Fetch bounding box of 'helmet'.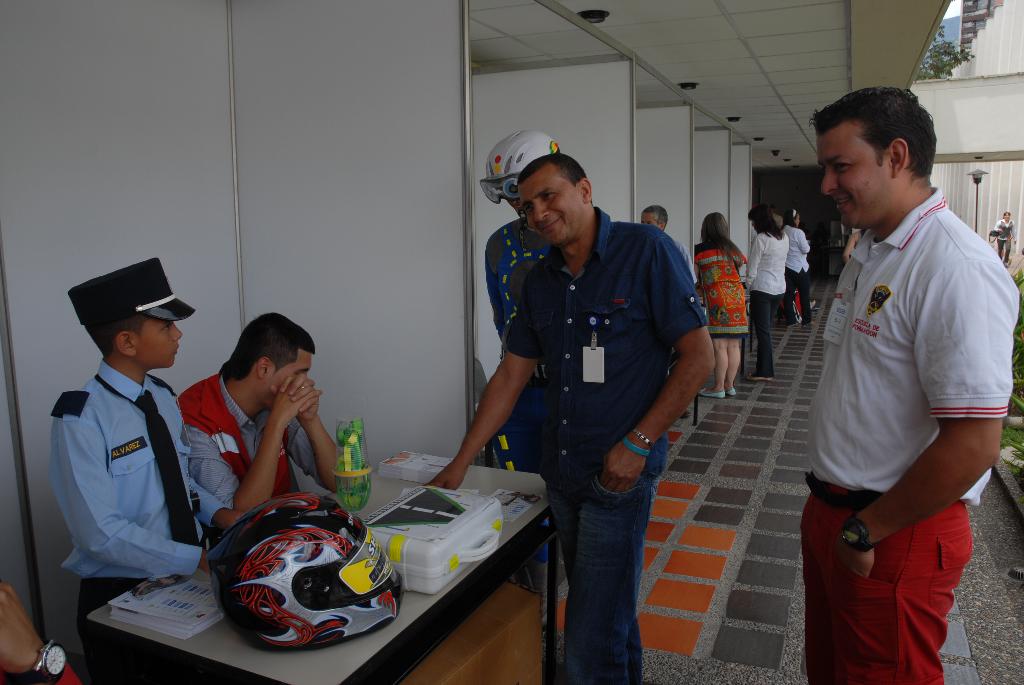
Bbox: l=479, t=133, r=564, b=219.
